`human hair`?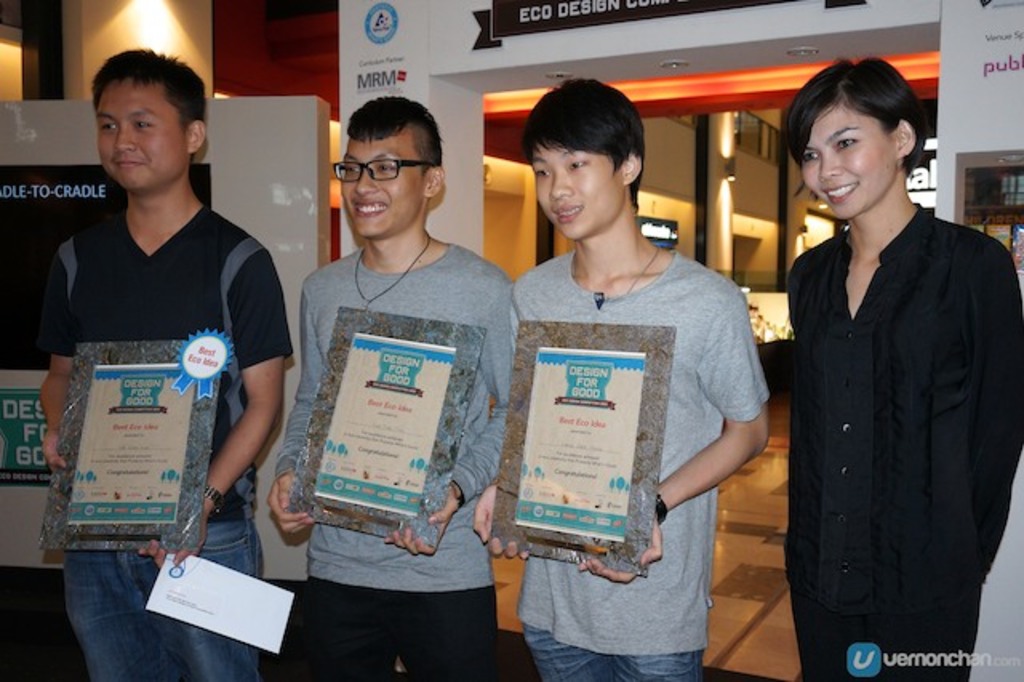
91,48,205,160
